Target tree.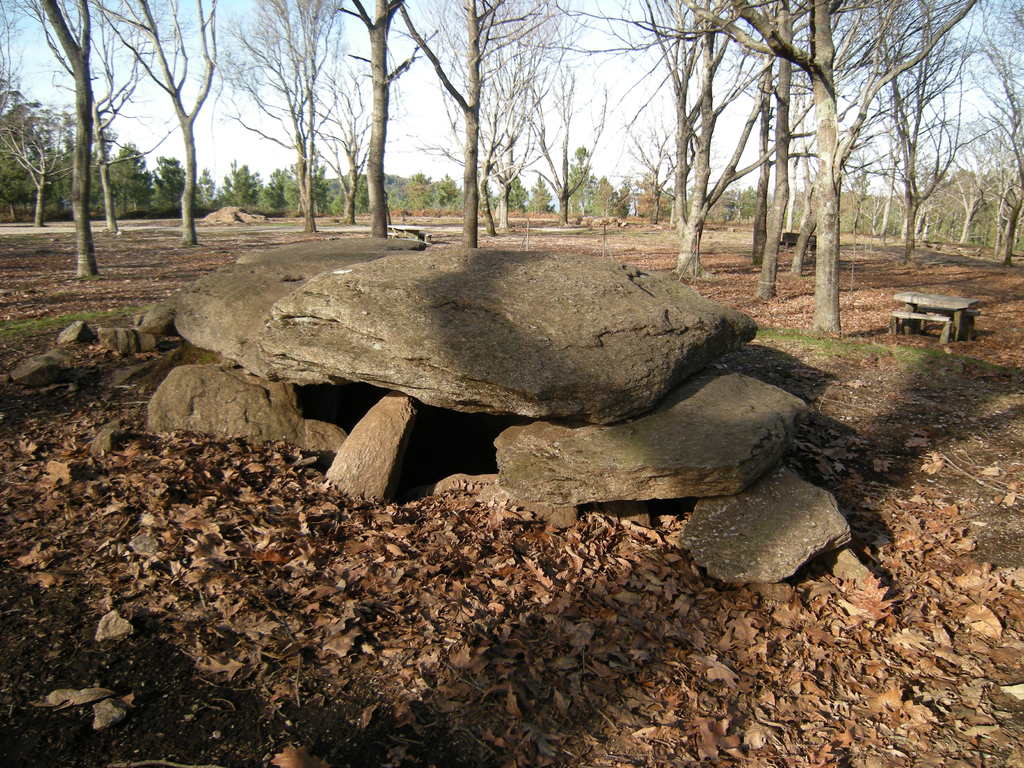
Target region: <bbox>678, 0, 983, 334</bbox>.
